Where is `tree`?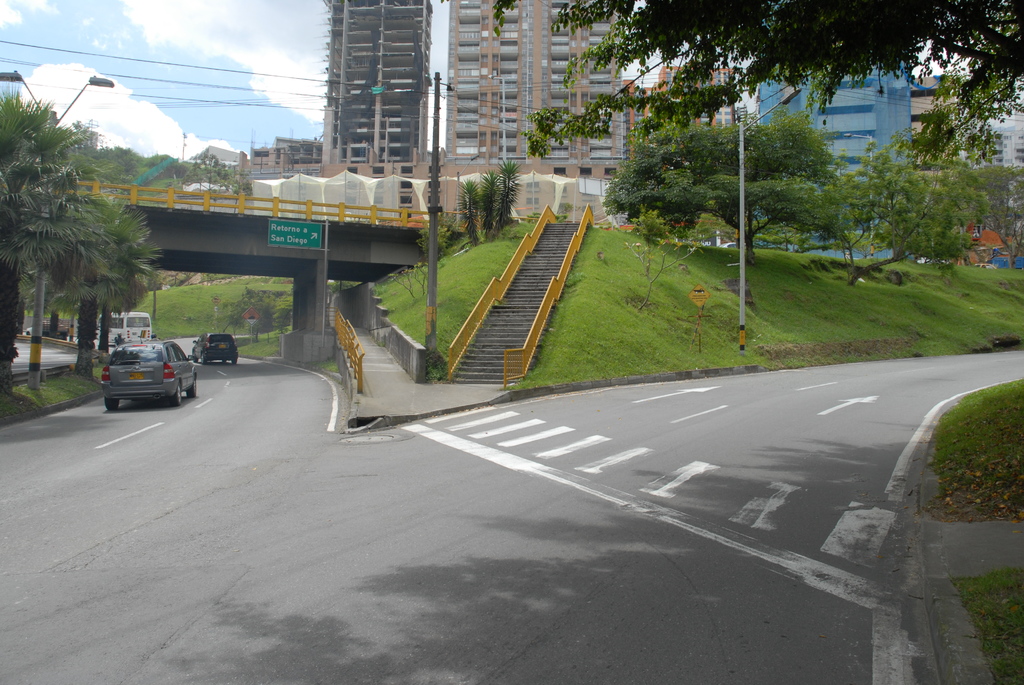
region(979, 168, 1023, 262).
